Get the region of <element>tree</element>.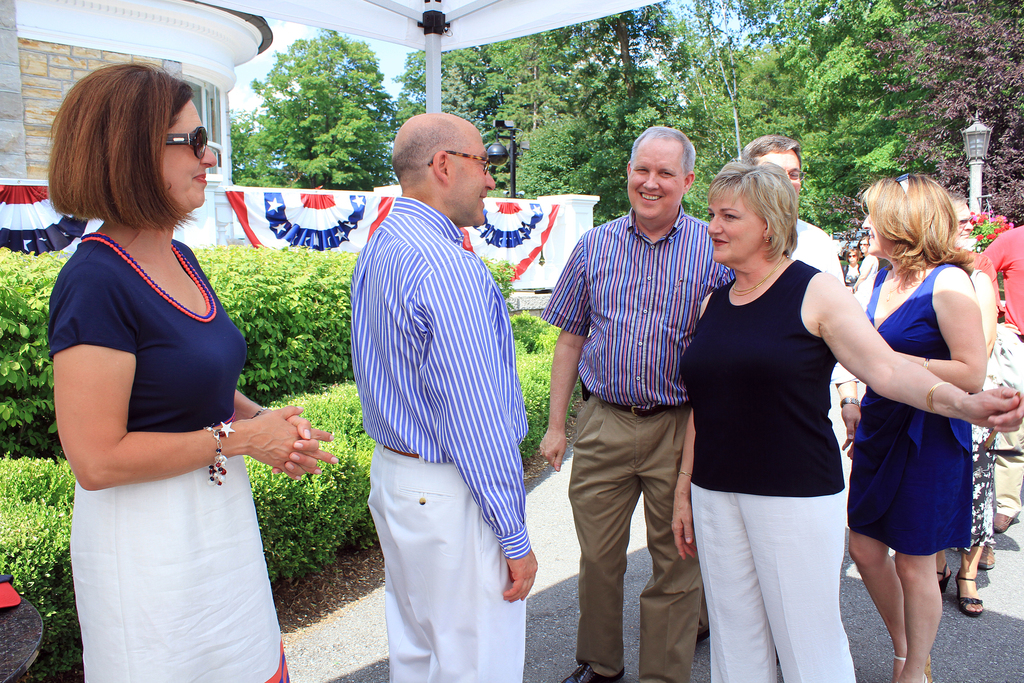
crop(726, 0, 1023, 245).
